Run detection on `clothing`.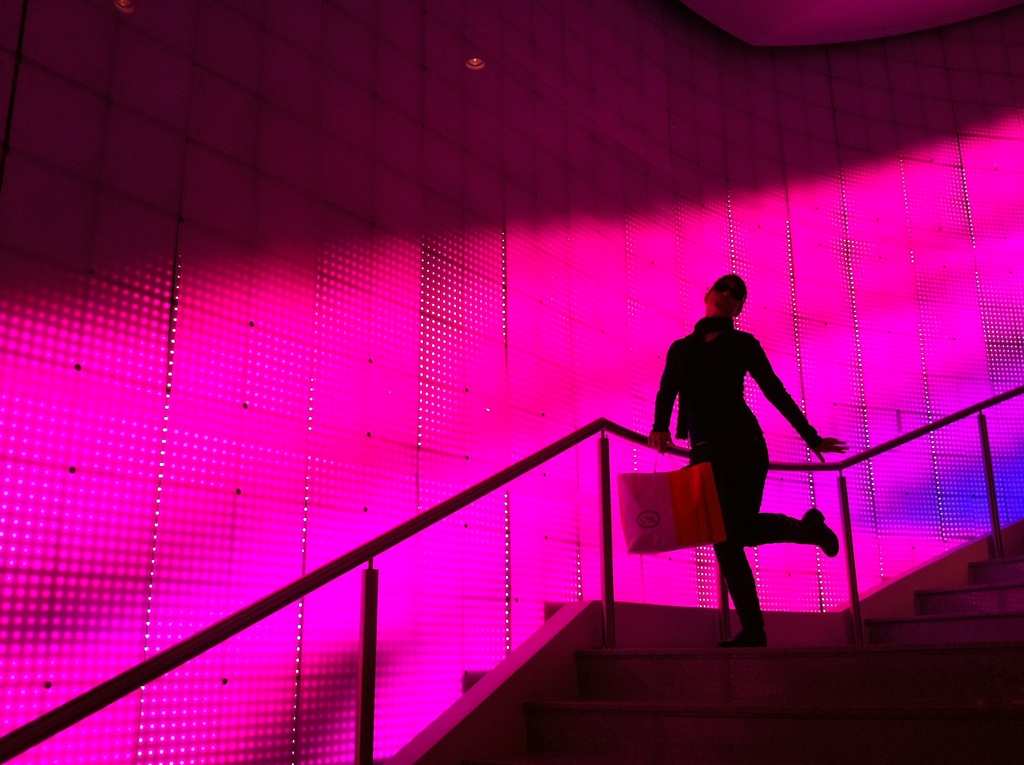
Result: [644, 327, 817, 637].
